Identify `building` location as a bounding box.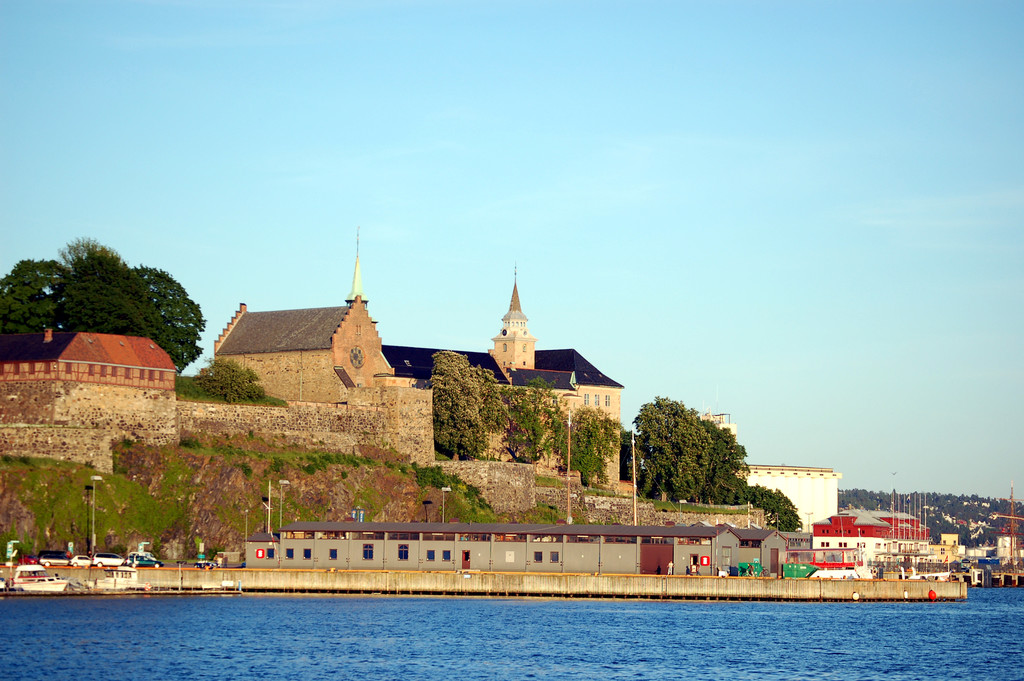
crop(383, 259, 621, 493).
